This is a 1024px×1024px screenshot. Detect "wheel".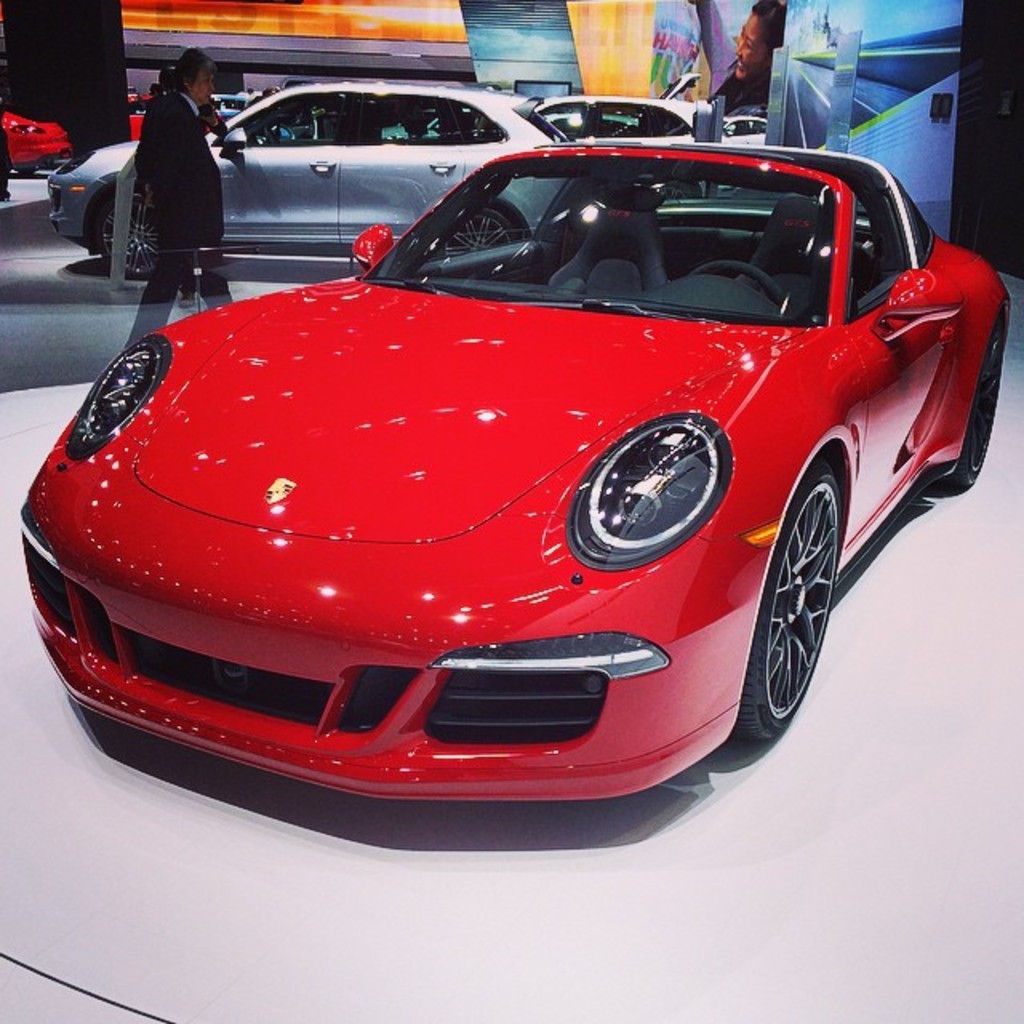
<region>450, 206, 515, 258</region>.
